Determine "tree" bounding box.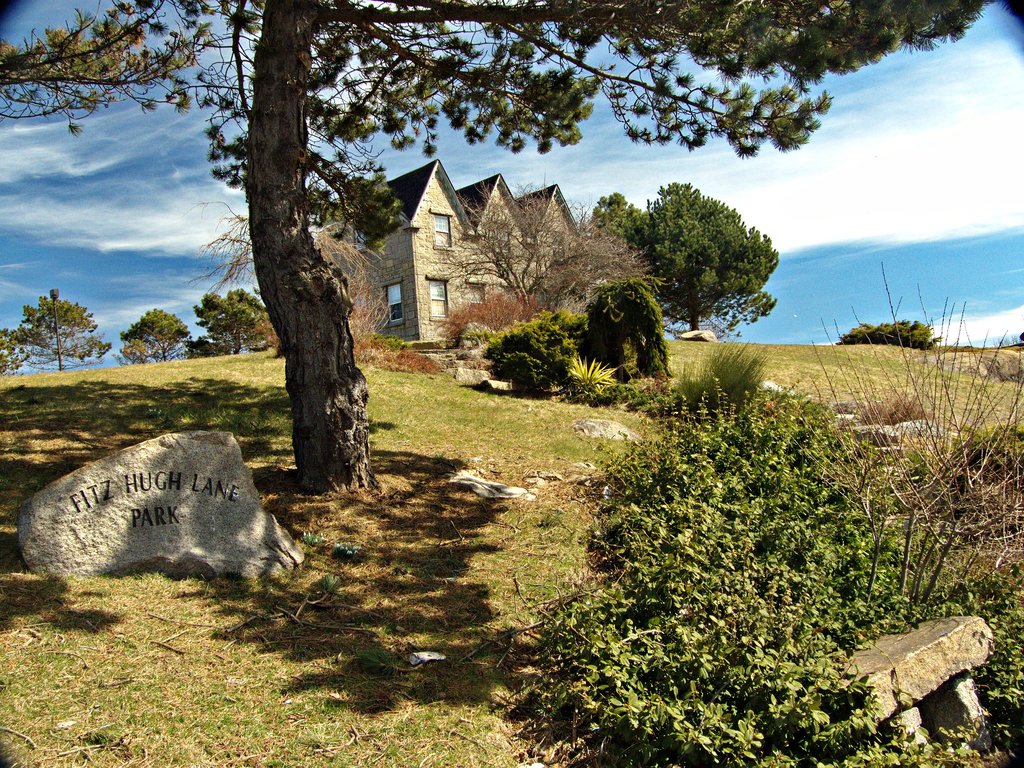
Determined: bbox=(193, 285, 267, 362).
